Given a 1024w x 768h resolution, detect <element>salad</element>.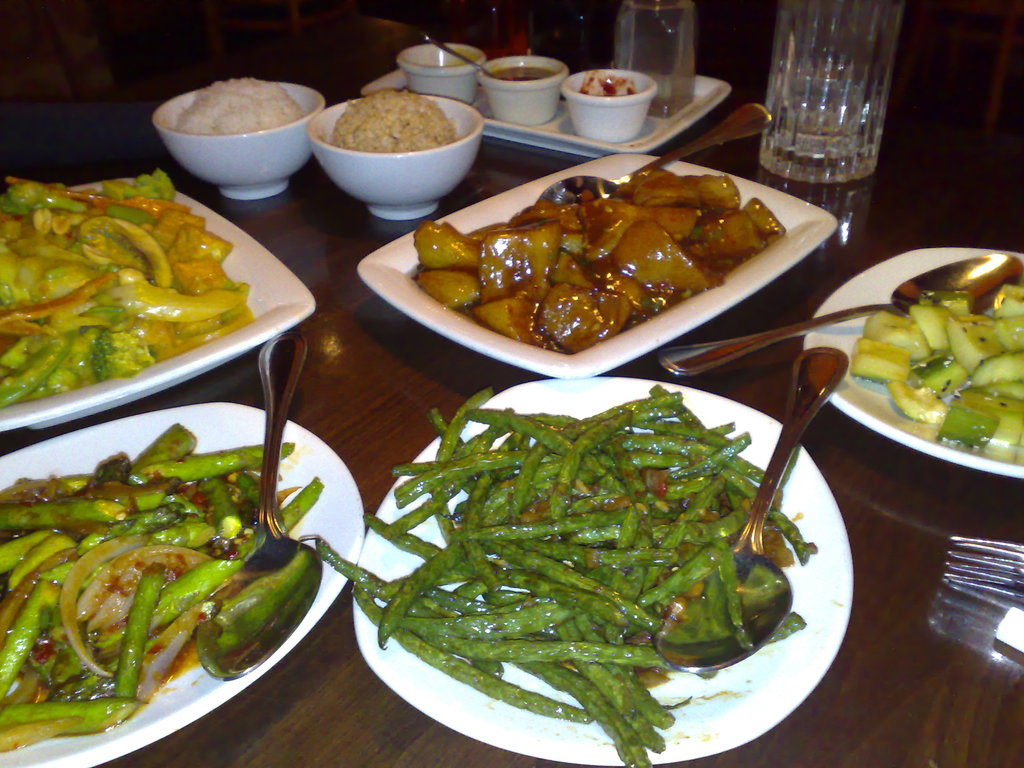
l=1, t=156, r=271, b=410.
